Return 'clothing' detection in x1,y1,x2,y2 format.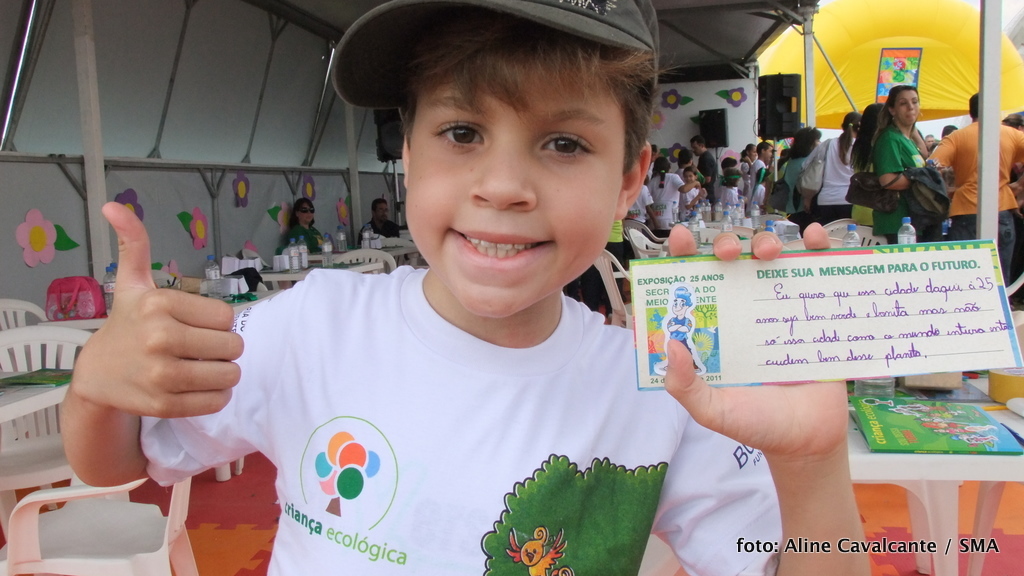
632,188,650,224.
